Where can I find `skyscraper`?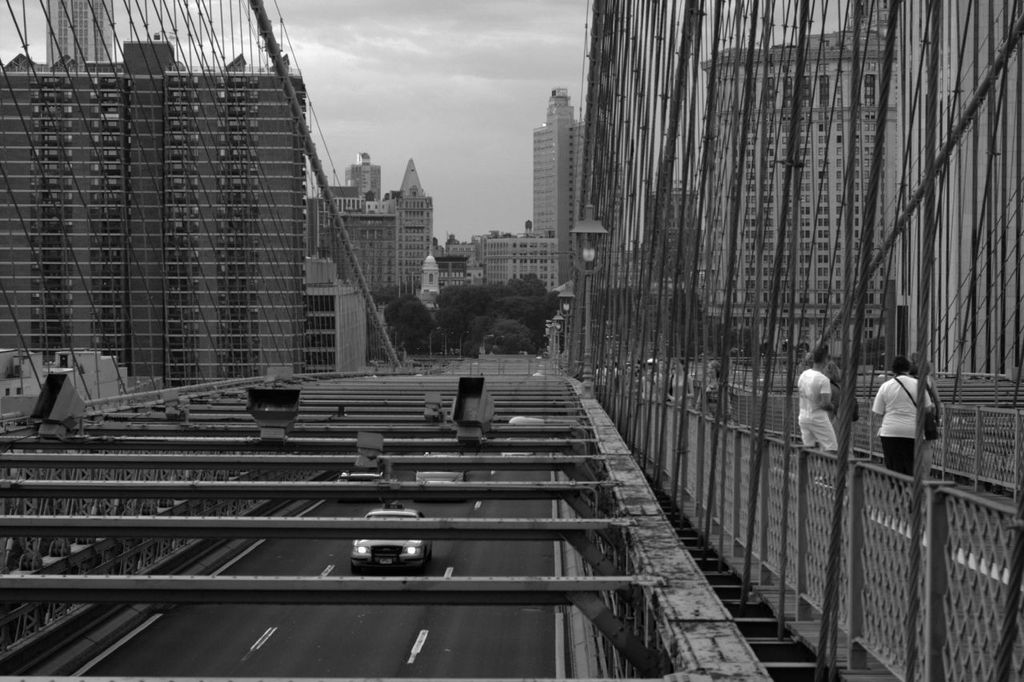
You can find it at (0,54,70,365).
